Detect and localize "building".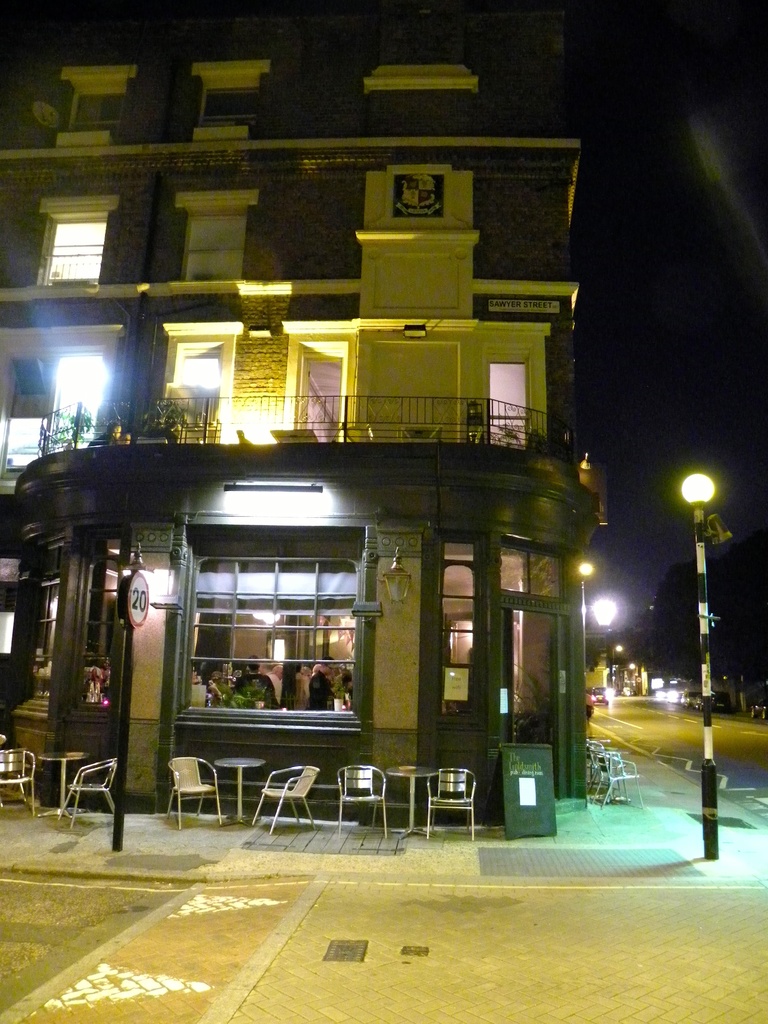
Localized at 0:0:609:841.
